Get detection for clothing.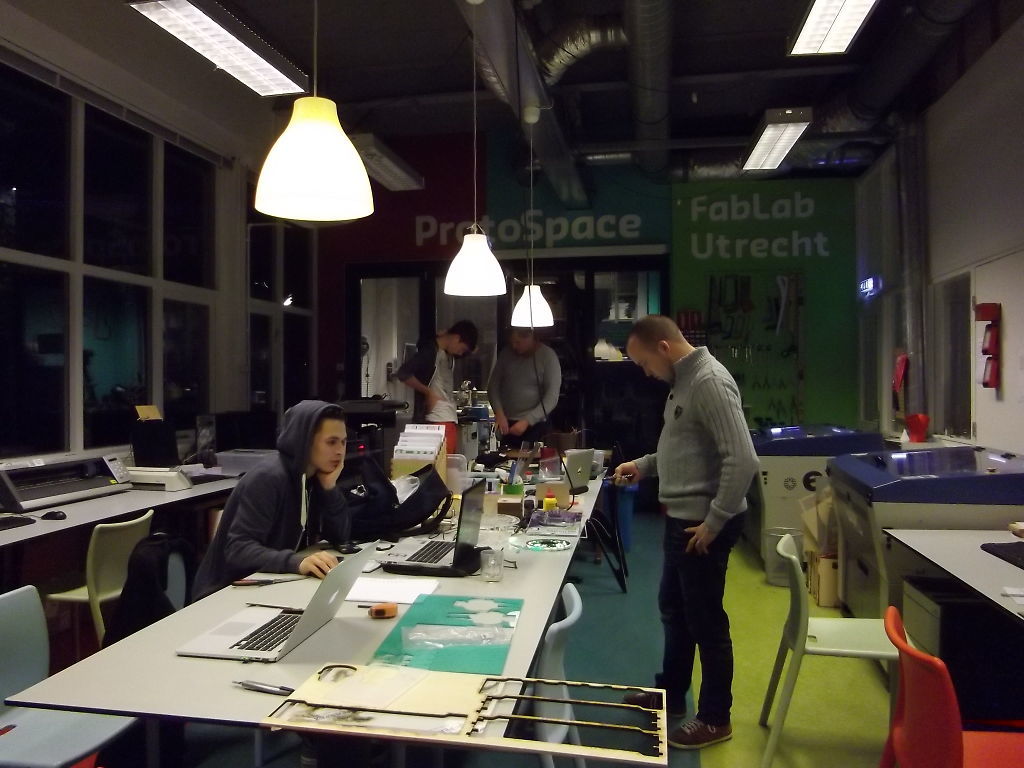
Detection: {"left": 631, "top": 345, "right": 763, "bottom": 729}.
